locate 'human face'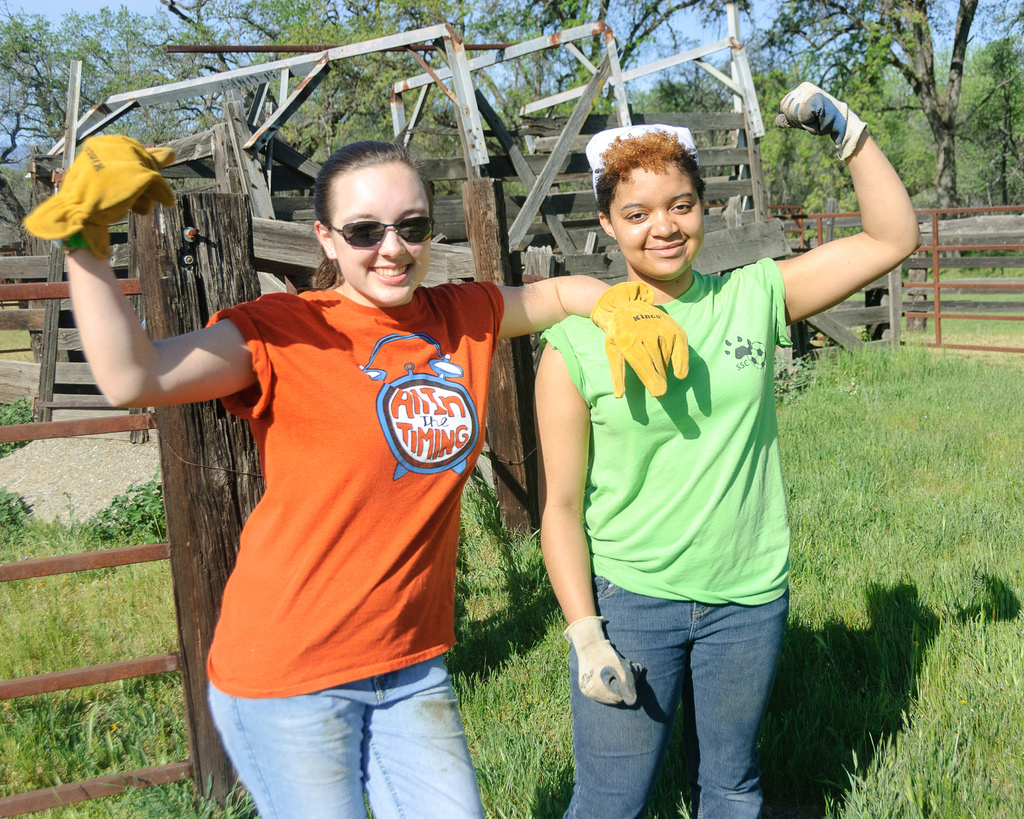
(604,164,705,285)
